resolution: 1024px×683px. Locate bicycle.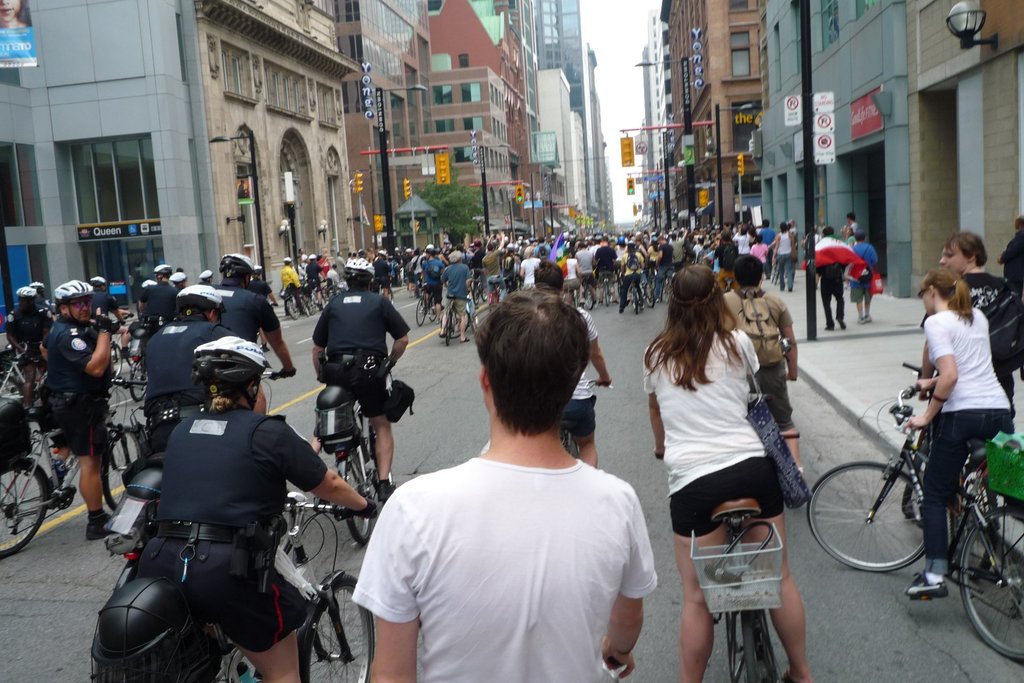
<region>0, 404, 146, 561</region>.
